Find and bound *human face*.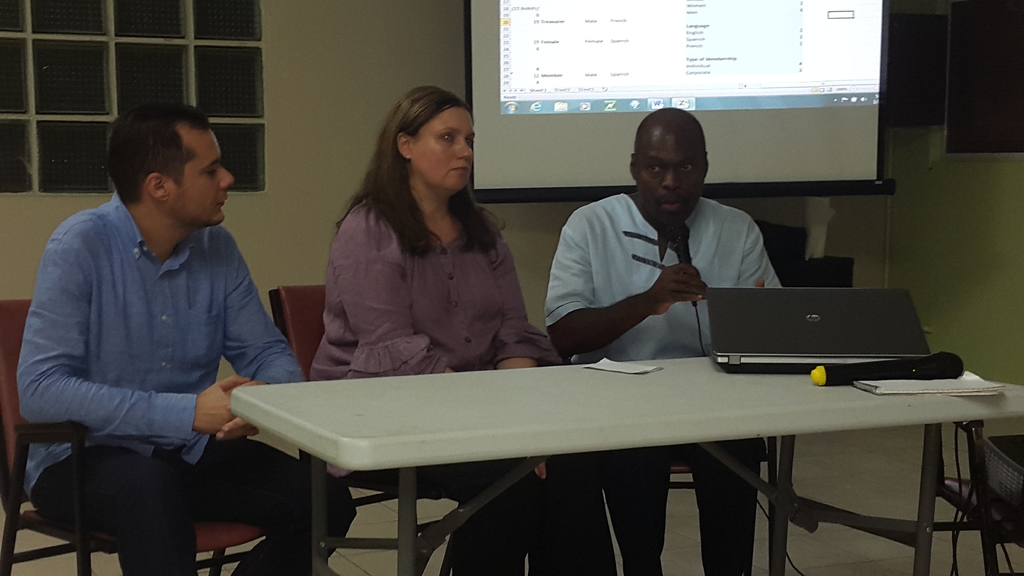
Bound: crop(414, 104, 475, 193).
